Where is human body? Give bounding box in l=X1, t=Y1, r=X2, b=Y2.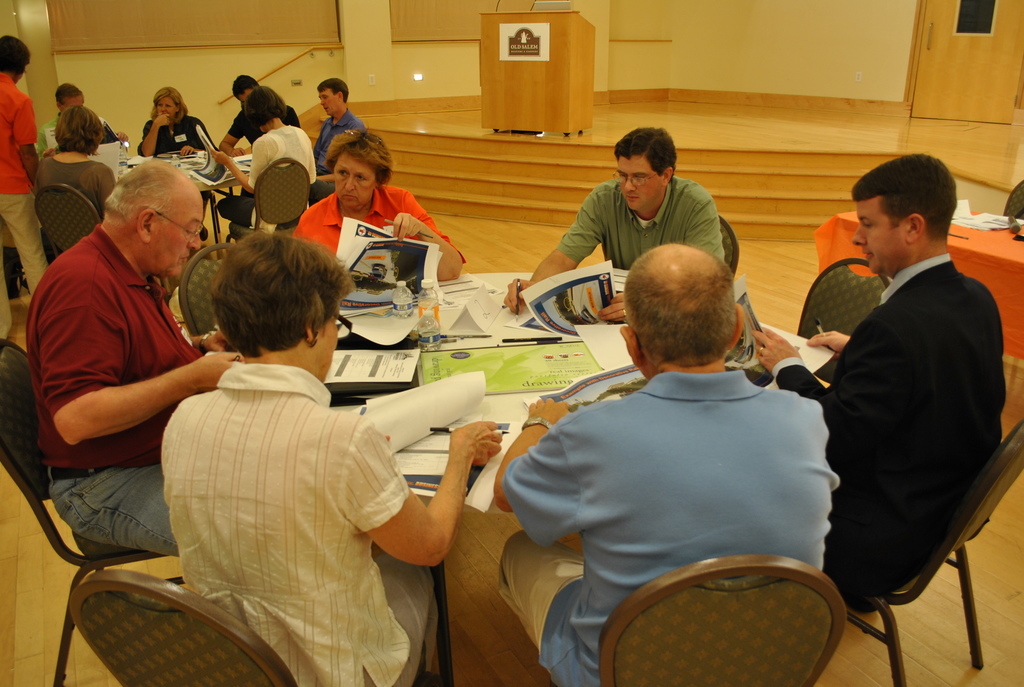
l=42, t=85, r=130, b=156.
